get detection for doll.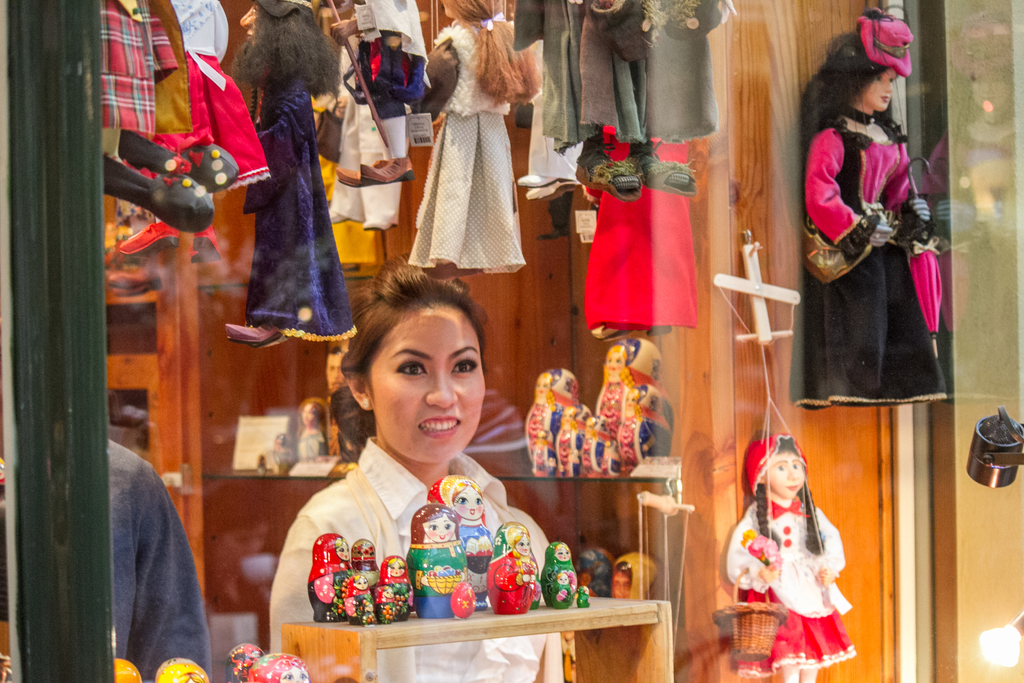
Detection: {"left": 805, "top": 9, "right": 935, "bottom": 400}.
